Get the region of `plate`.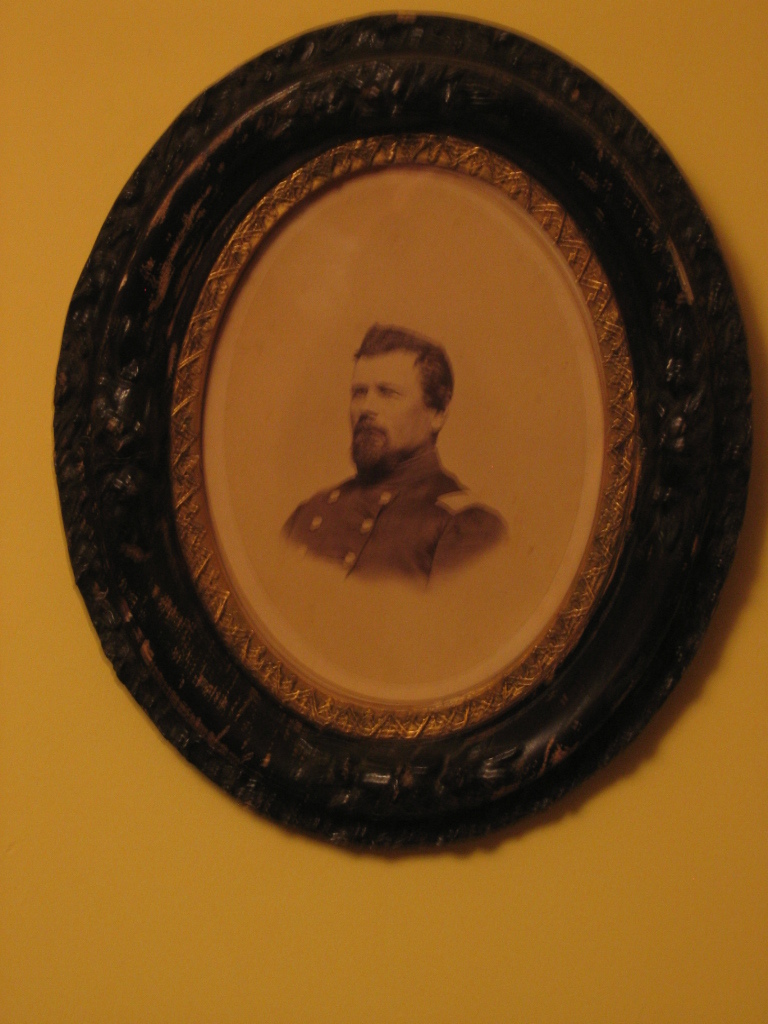
45/35/757/822.
